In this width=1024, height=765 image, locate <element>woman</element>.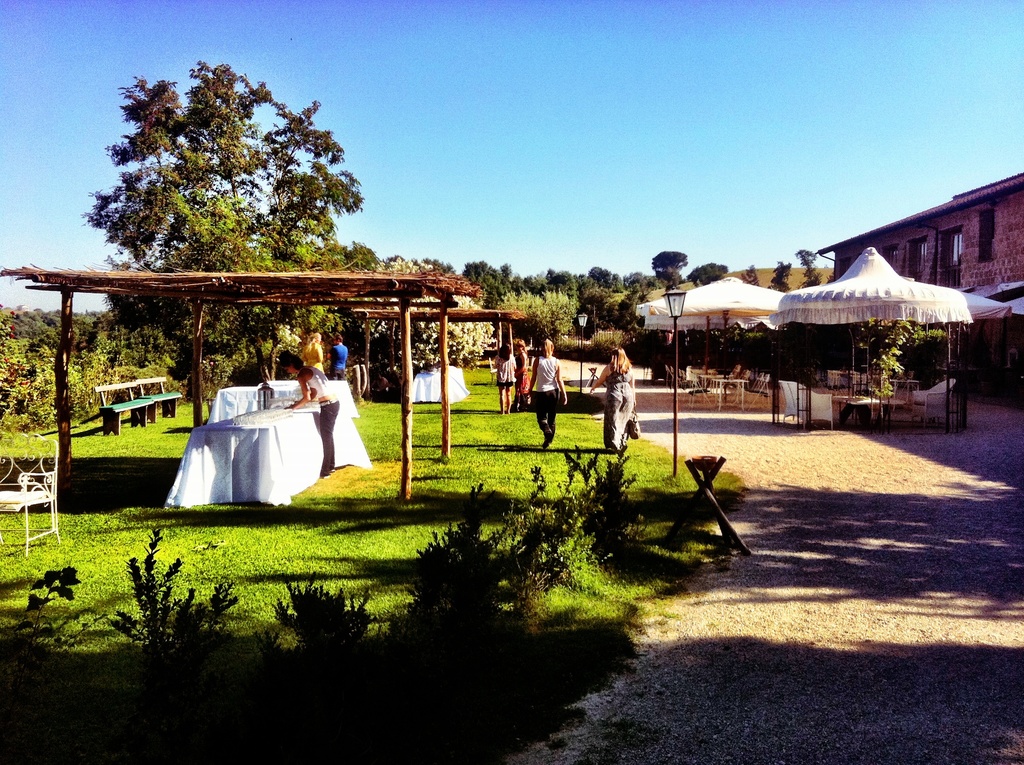
Bounding box: {"left": 590, "top": 344, "right": 636, "bottom": 453}.
